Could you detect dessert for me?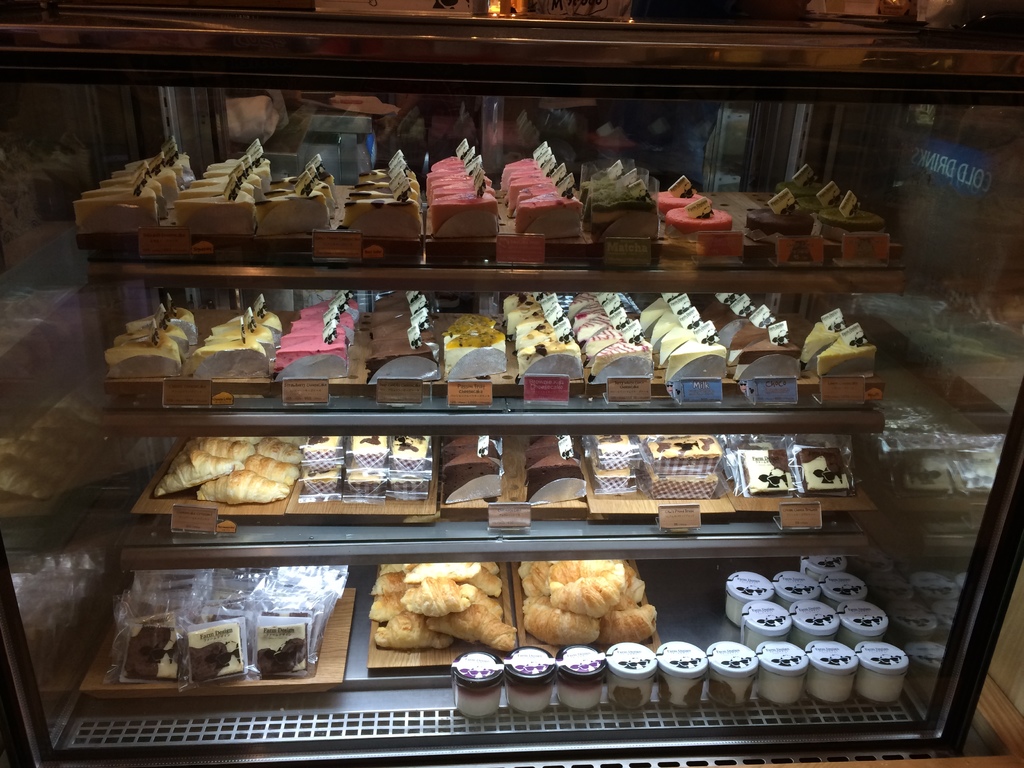
Detection result: 656, 637, 700, 703.
